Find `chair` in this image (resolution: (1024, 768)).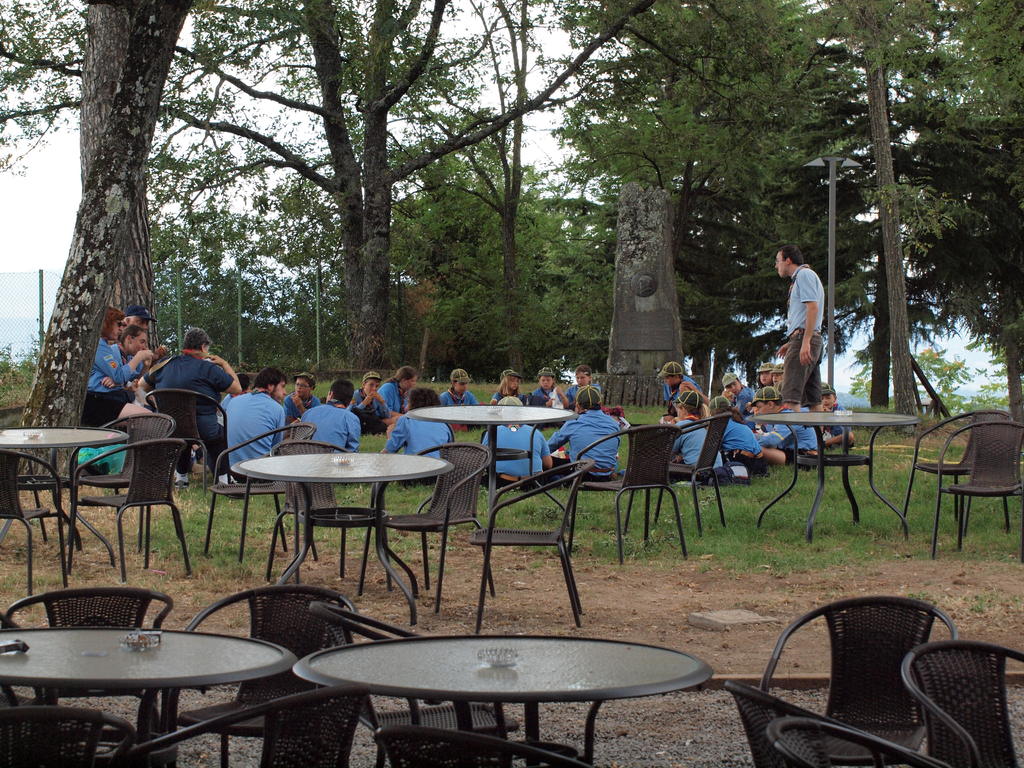
locate(144, 385, 234, 485).
